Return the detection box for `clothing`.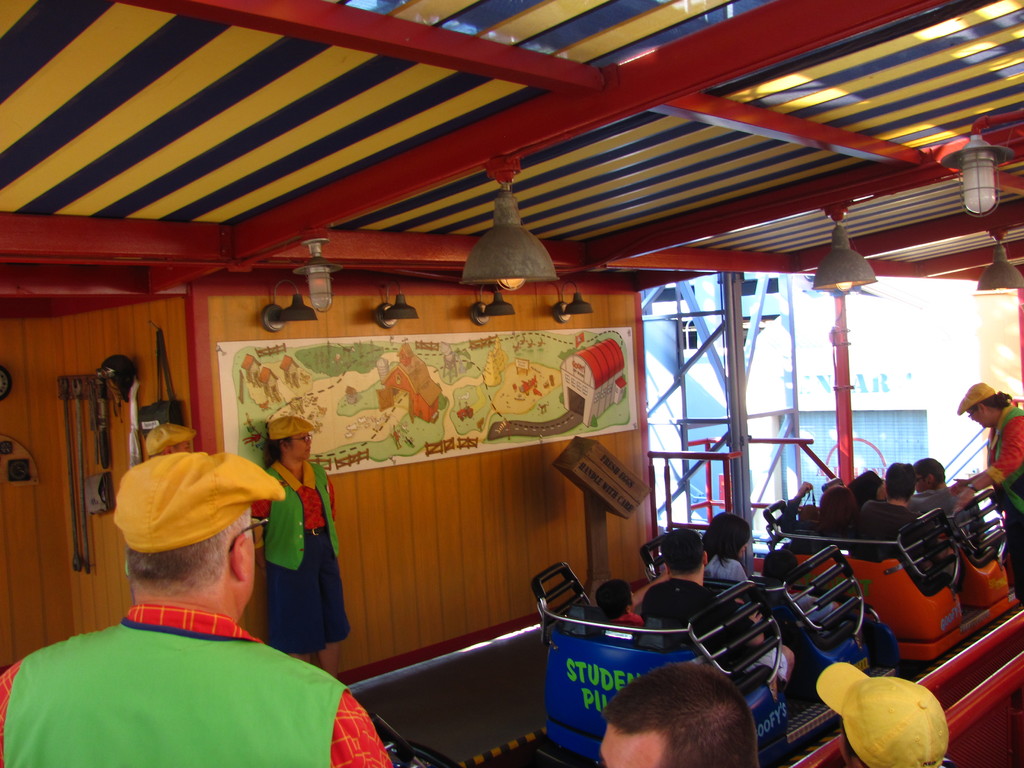
box=[701, 554, 747, 581].
